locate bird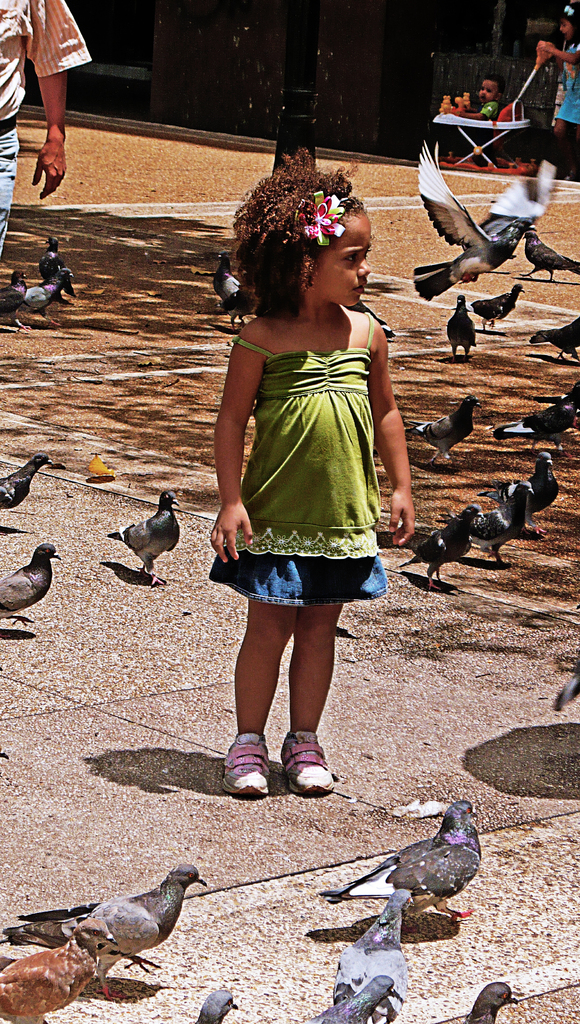
{"left": 468, "top": 982, "right": 517, "bottom": 1023}
